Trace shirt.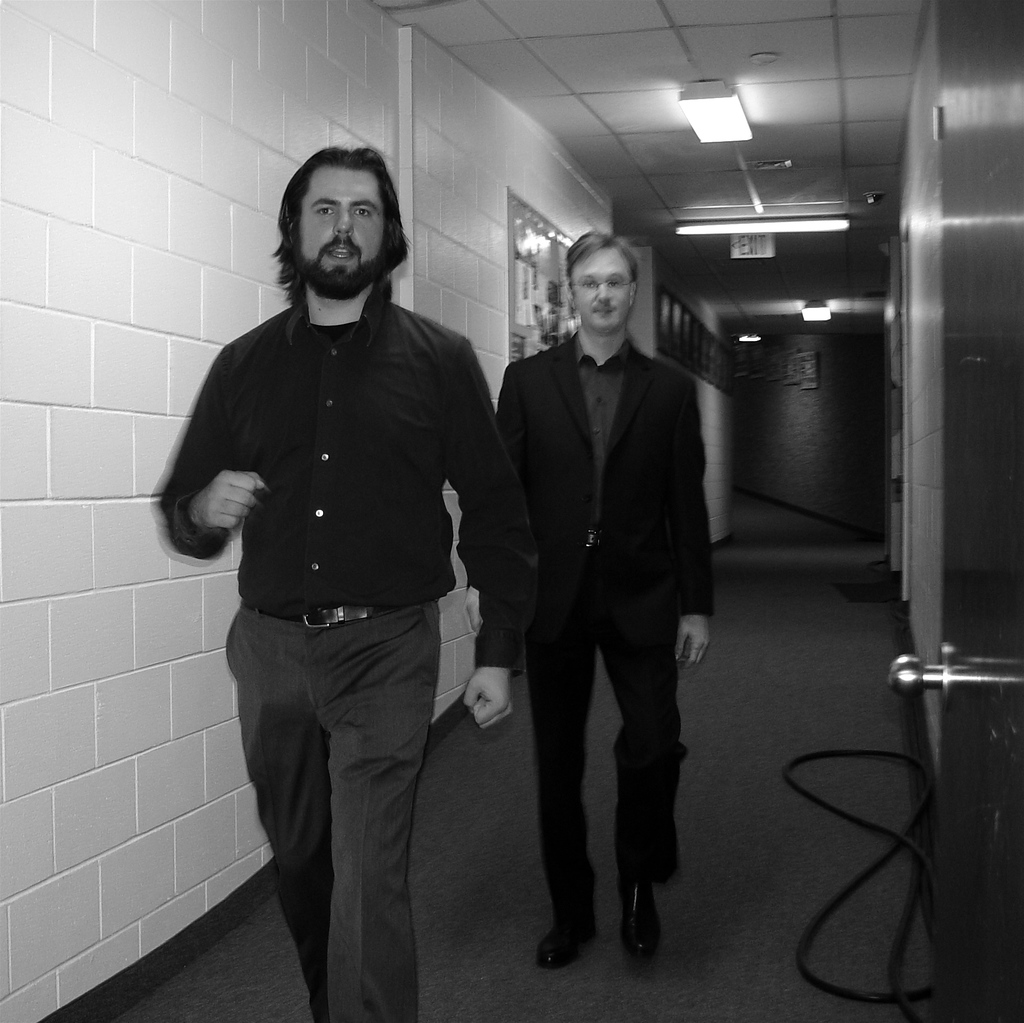
Traced to [left=574, top=331, right=625, bottom=518].
